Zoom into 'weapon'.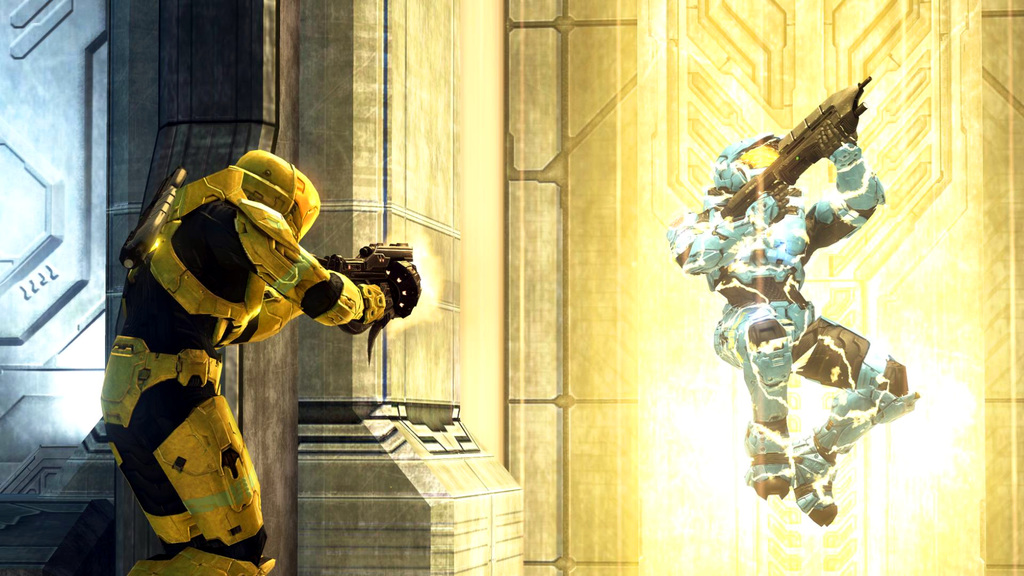
Zoom target: bbox=[319, 239, 413, 283].
